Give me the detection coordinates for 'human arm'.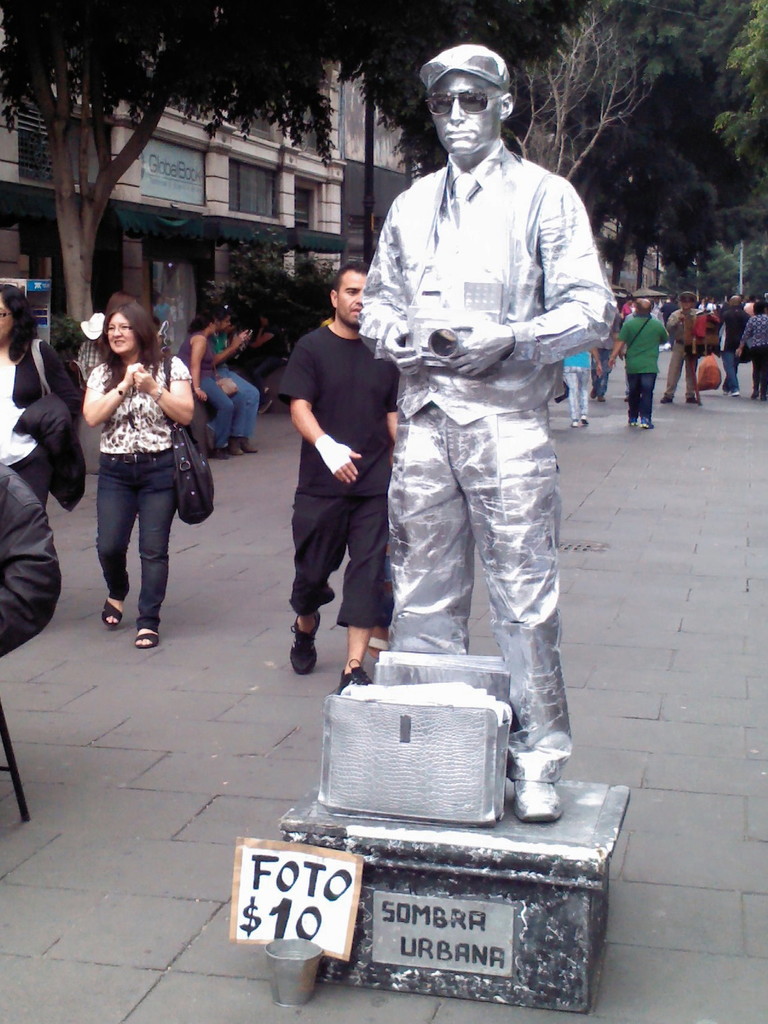
387:353:403:442.
